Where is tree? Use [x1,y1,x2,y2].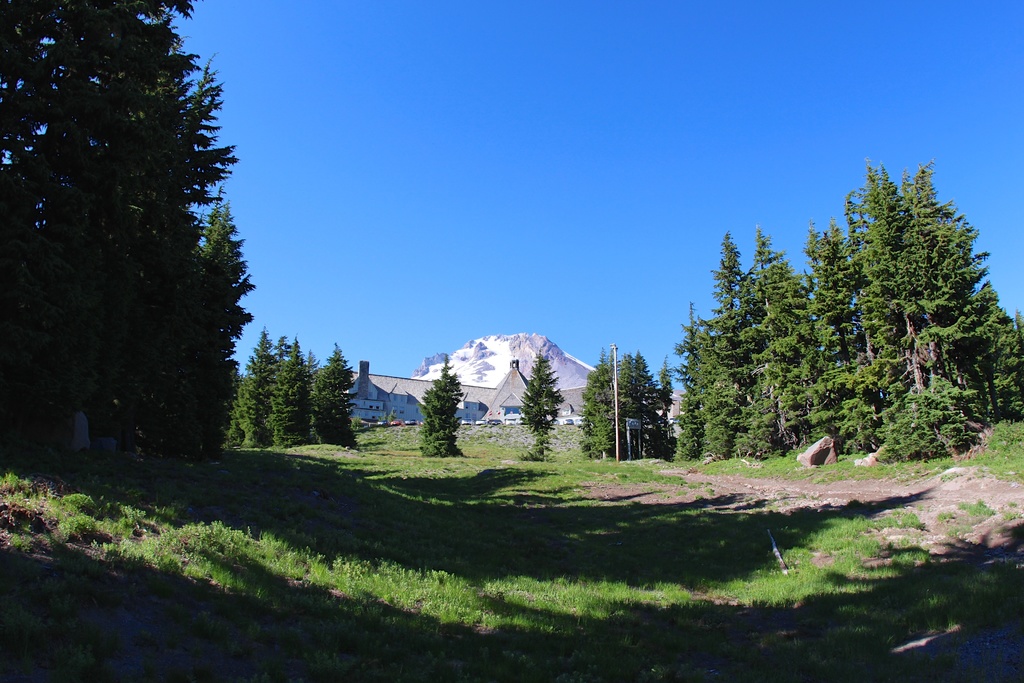
[0,0,254,484].
